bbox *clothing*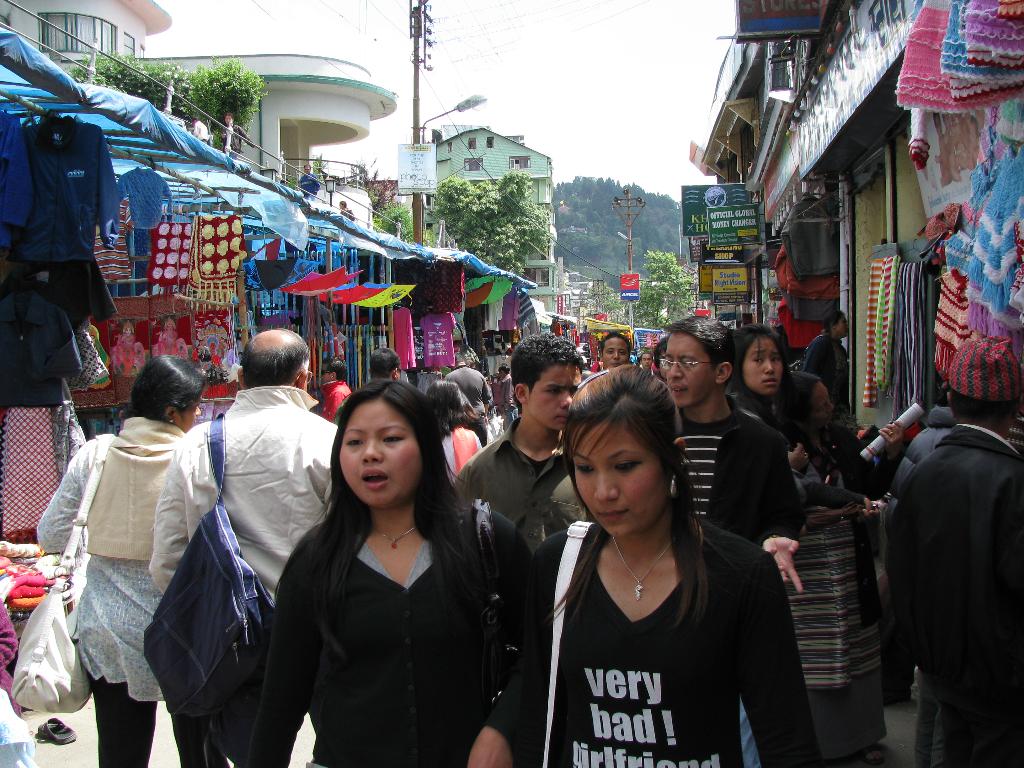
(x1=0, y1=114, x2=33, y2=252)
